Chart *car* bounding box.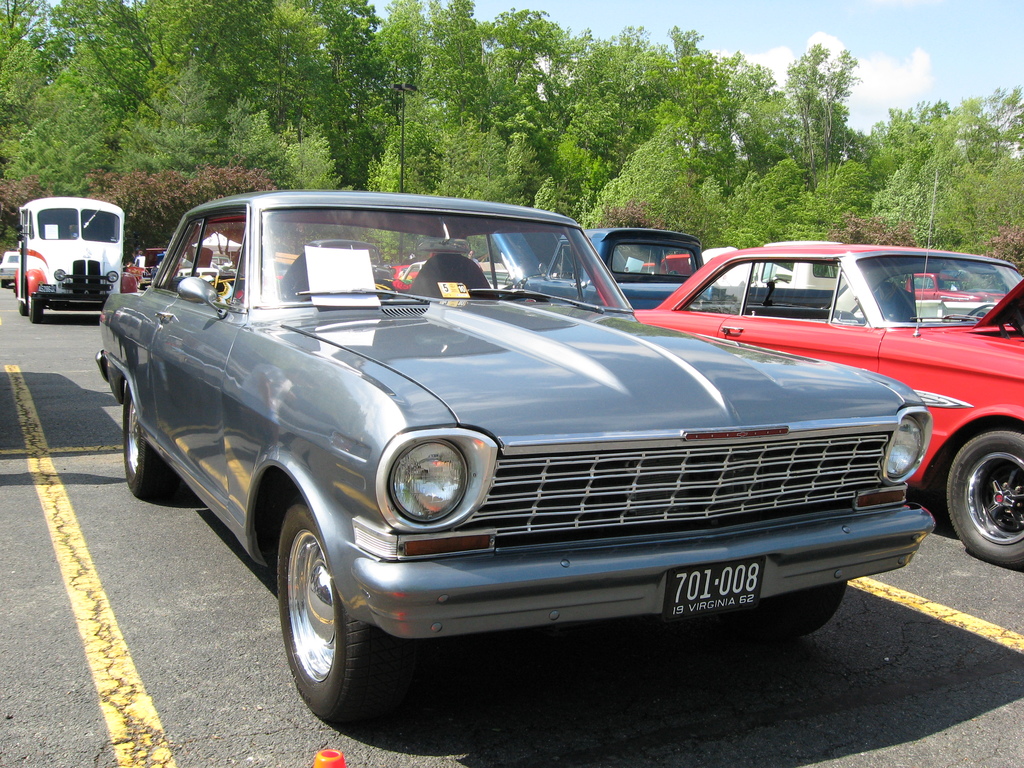
Charted: detection(620, 233, 1023, 568).
